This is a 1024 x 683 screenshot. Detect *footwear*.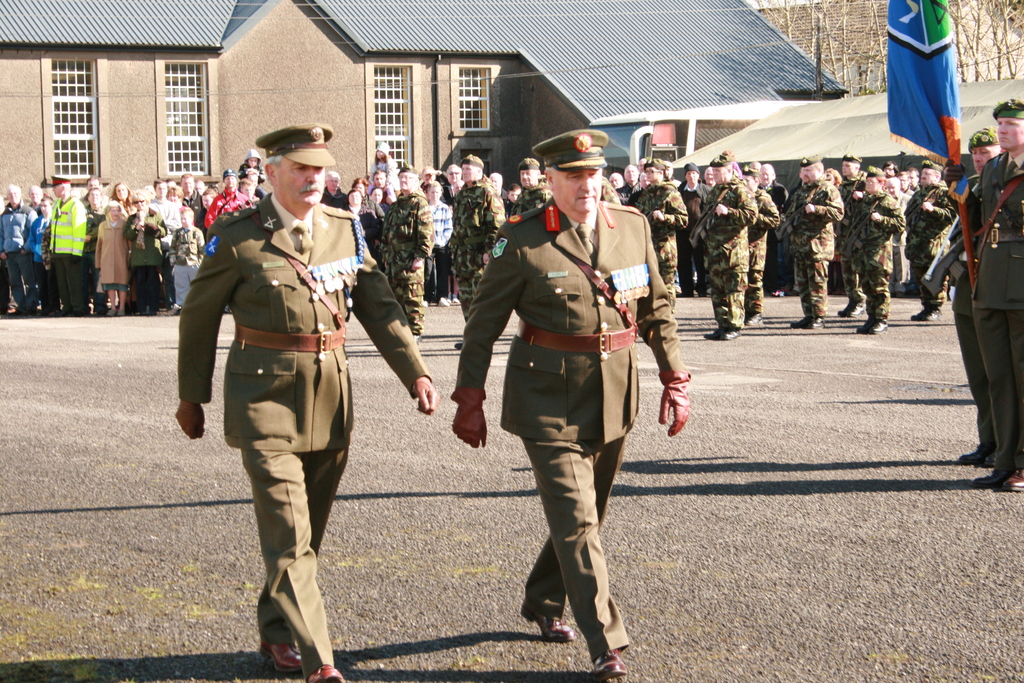
x1=521, y1=614, x2=571, y2=646.
